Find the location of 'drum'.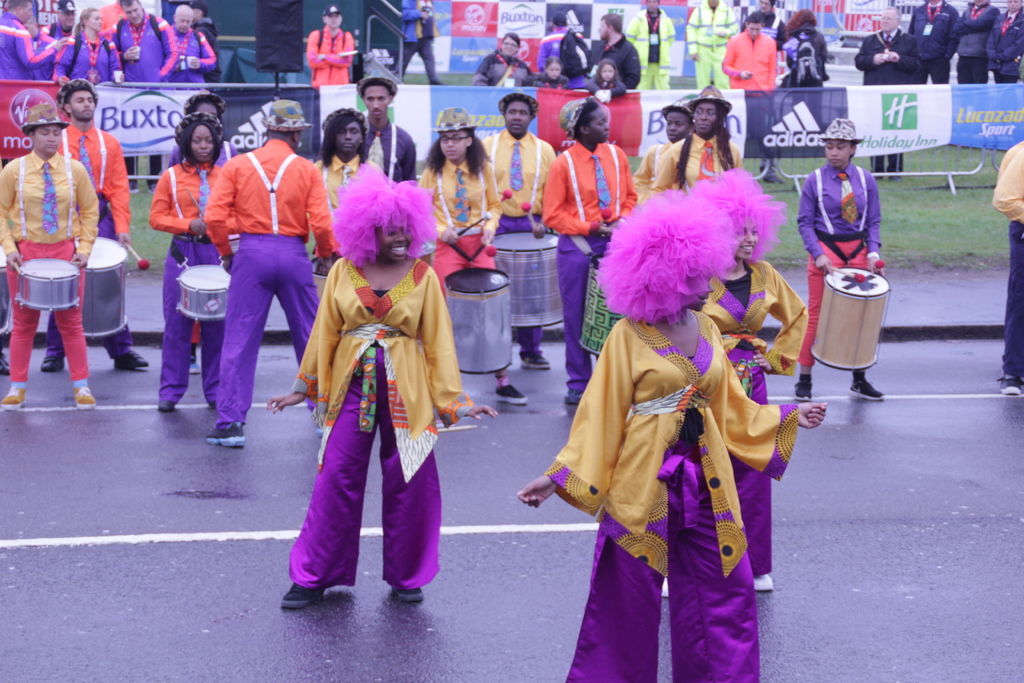
Location: box(444, 266, 513, 374).
